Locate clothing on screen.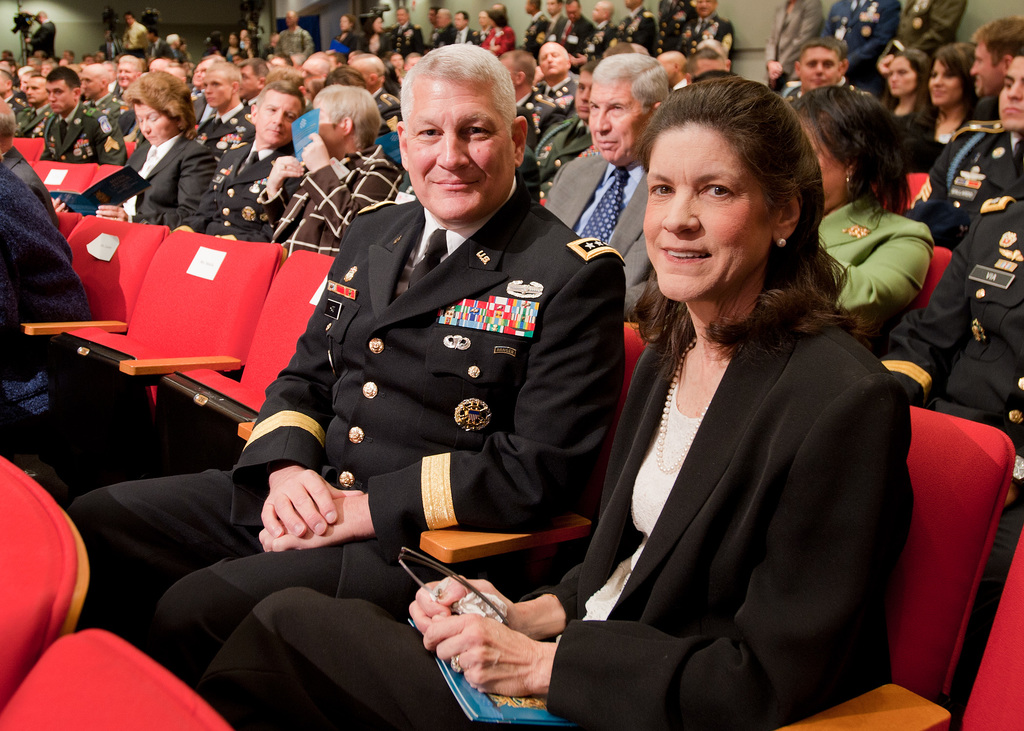
On screen at x1=541, y1=147, x2=648, y2=293.
